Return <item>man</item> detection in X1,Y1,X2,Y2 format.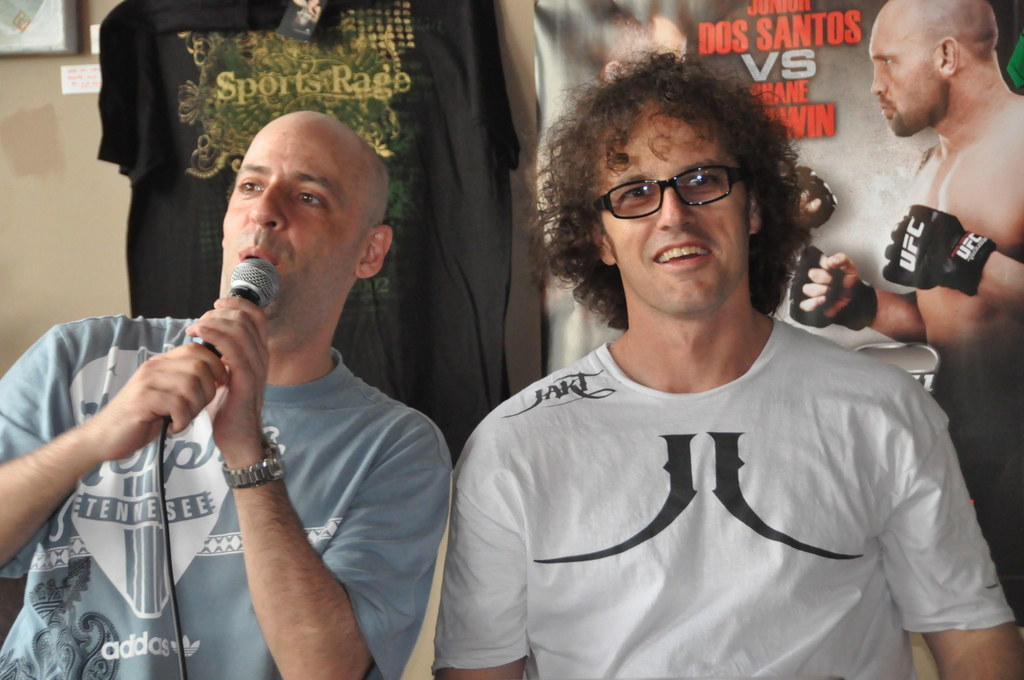
39,63,477,655.
